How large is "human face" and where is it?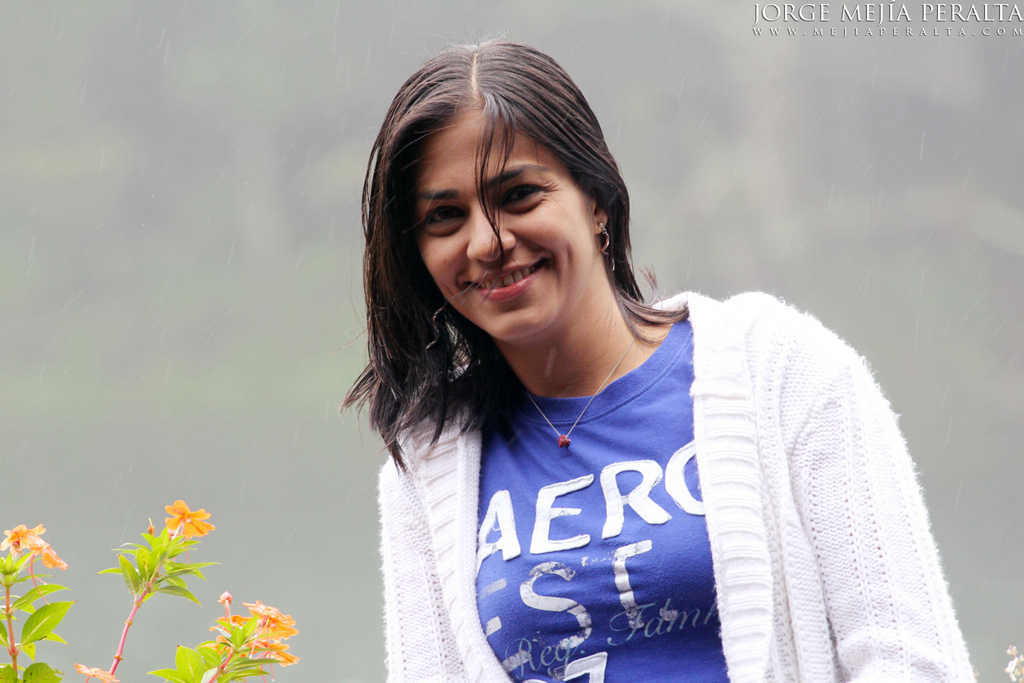
Bounding box: BBox(428, 109, 597, 342).
